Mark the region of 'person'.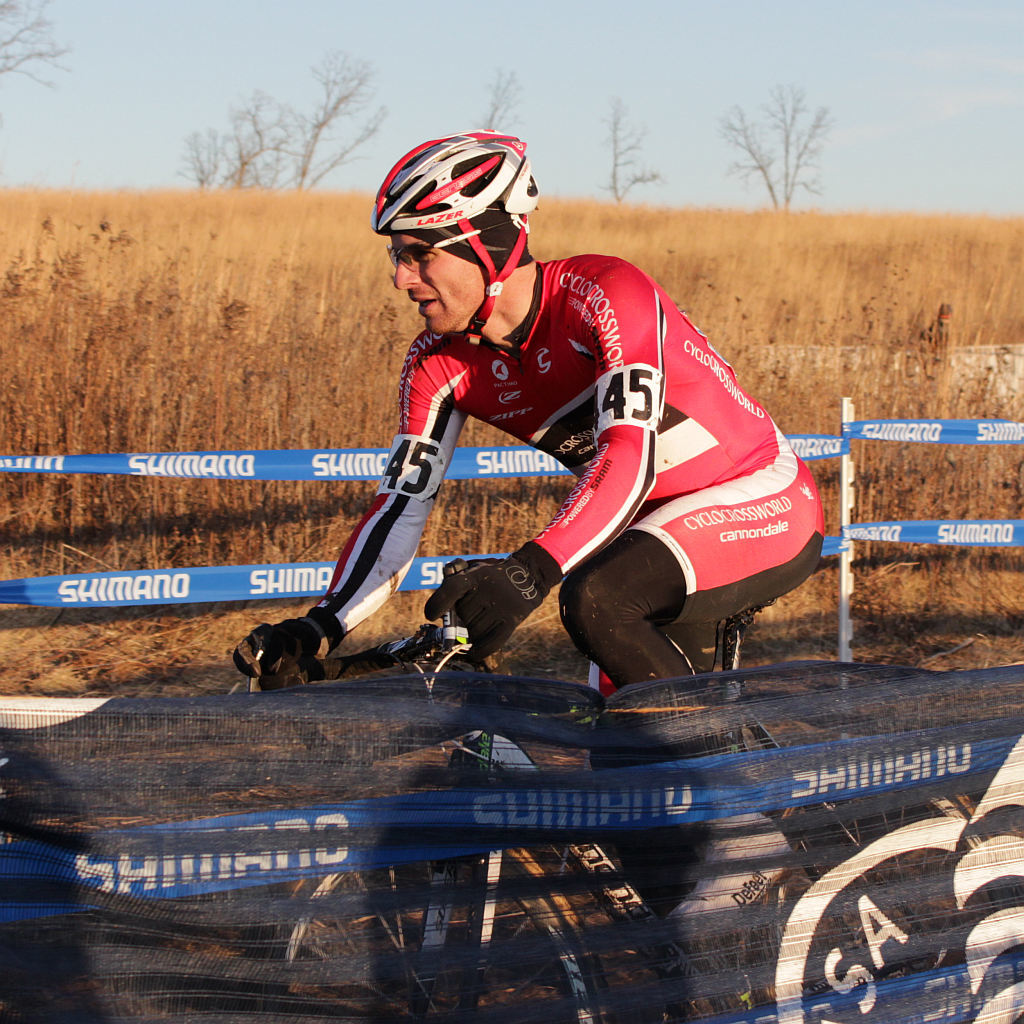
Region: bbox=[232, 127, 821, 1023].
